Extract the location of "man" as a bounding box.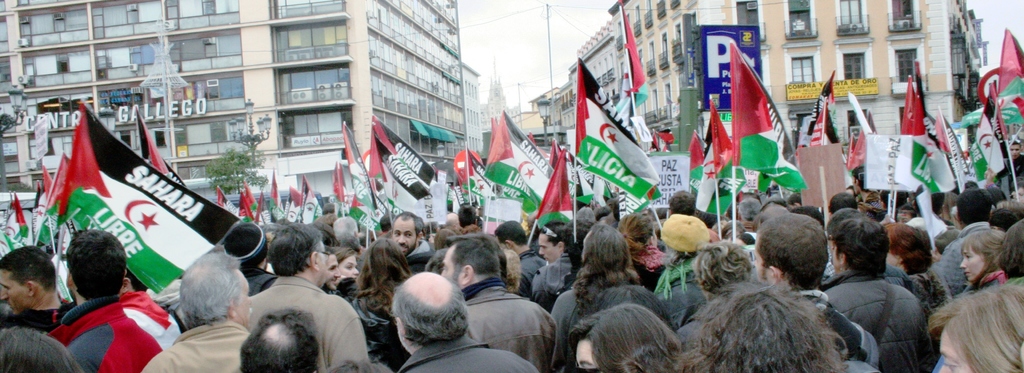
rect(531, 219, 579, 311).
